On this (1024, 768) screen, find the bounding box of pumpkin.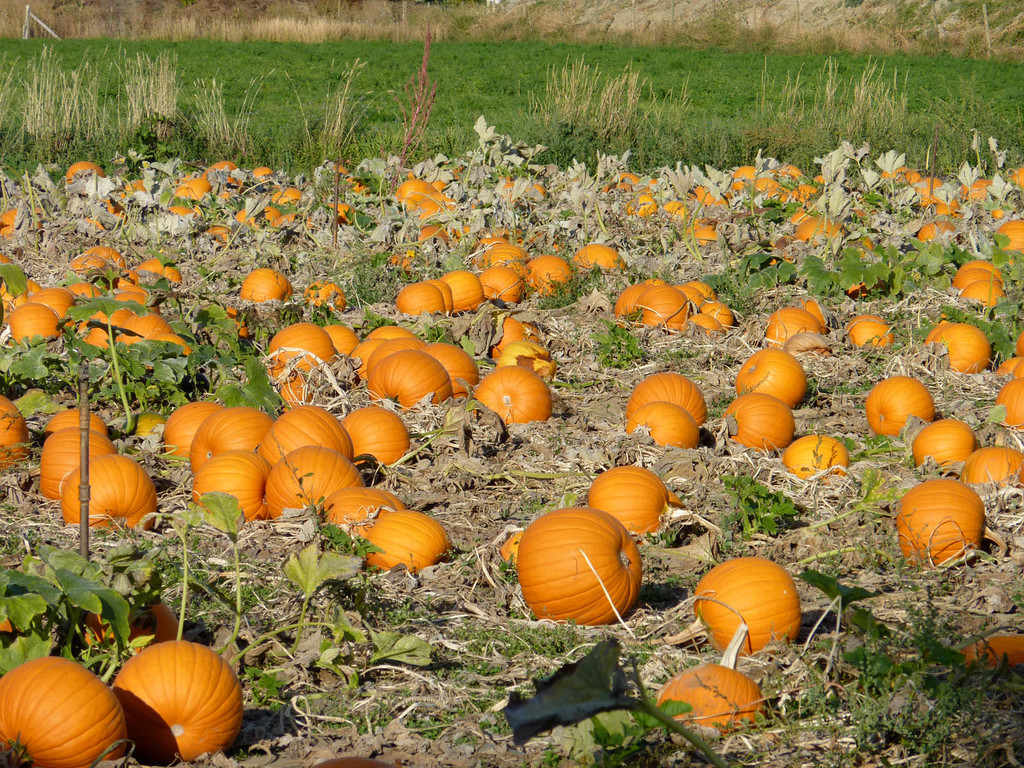
Bounding box: (569, 236, 631, 276).
